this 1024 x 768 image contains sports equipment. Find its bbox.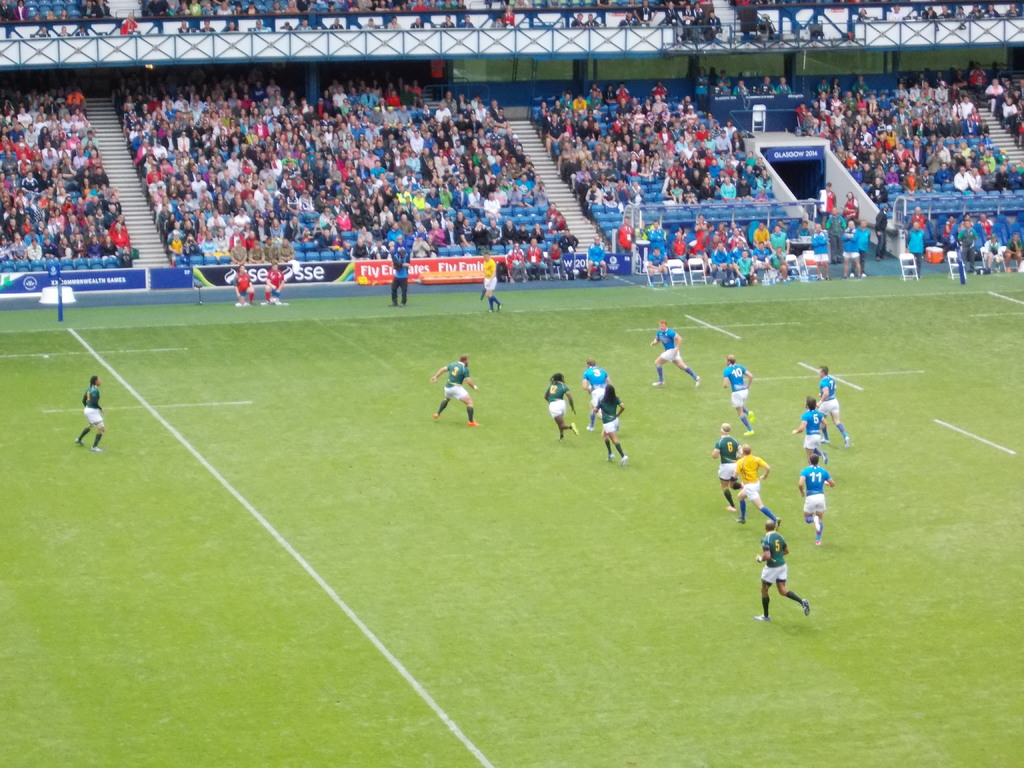
Rect(801, 599, 810, 615).
